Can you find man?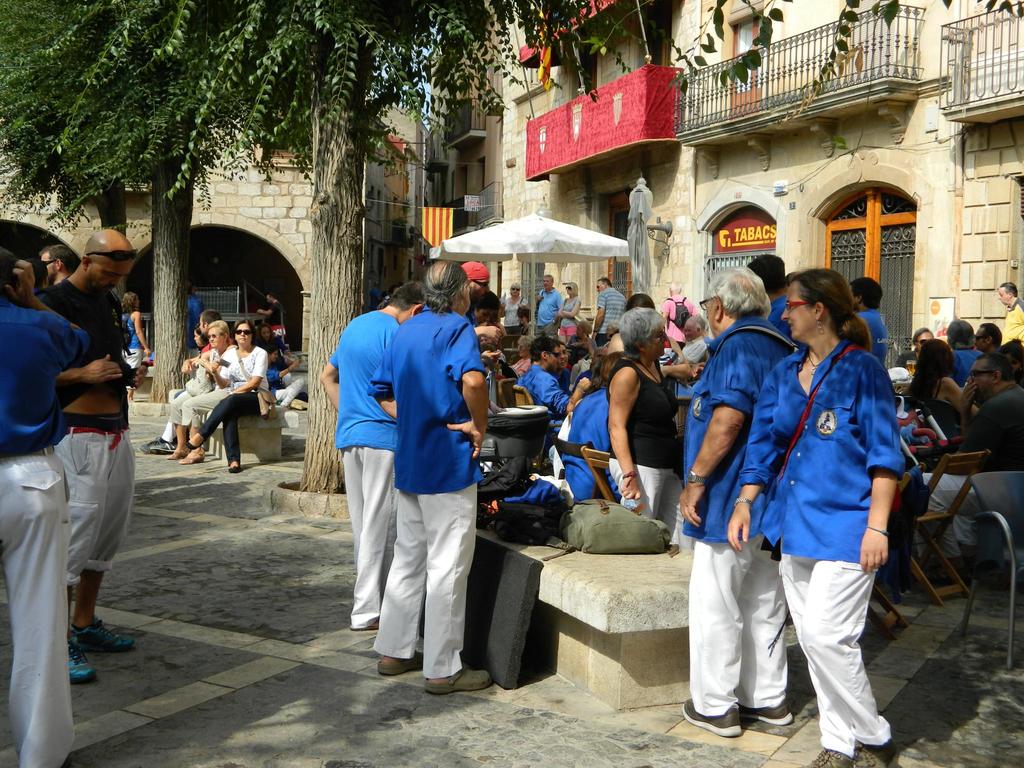
Yes, bounding box: crop(0, 241, 93, 767).
